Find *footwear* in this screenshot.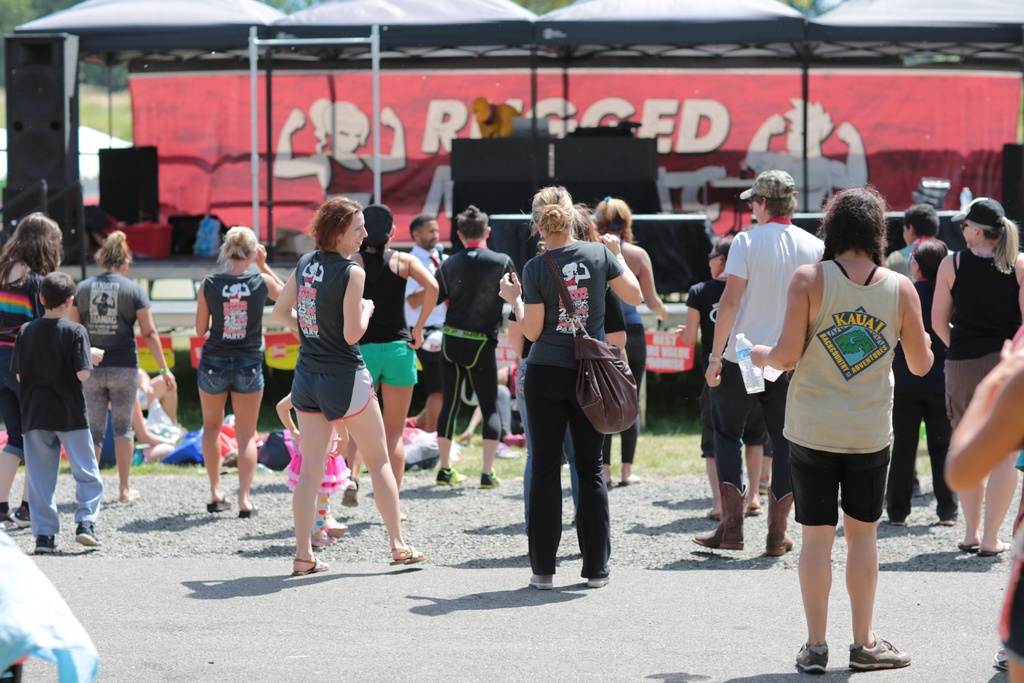
The bounding box for *footwear* is 209 494 234 511.
